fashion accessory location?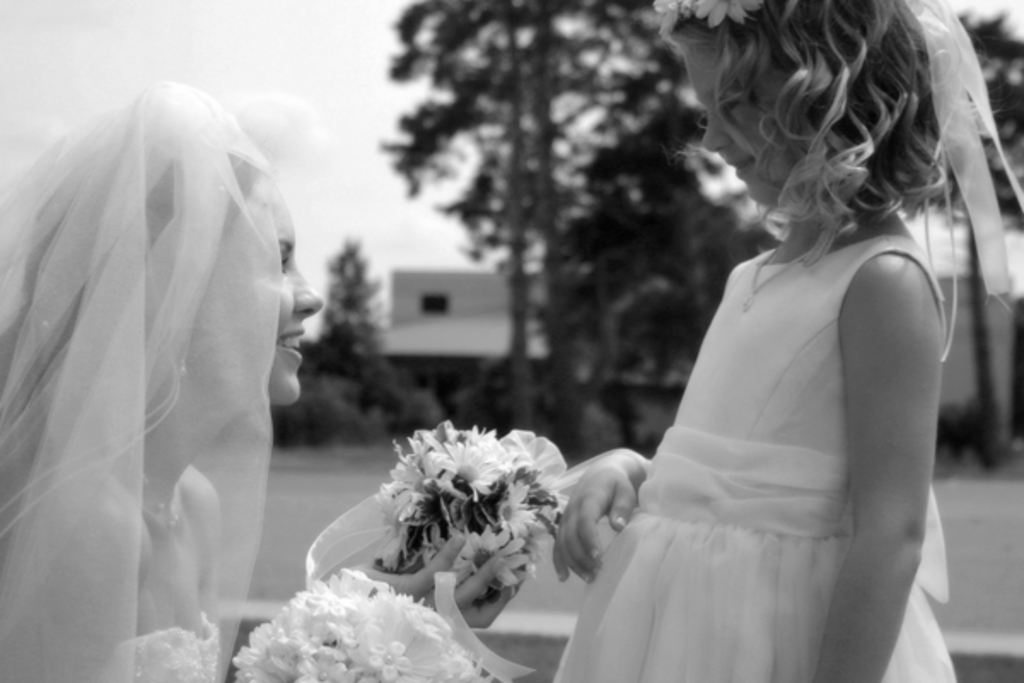
(889,0,1022,302)
